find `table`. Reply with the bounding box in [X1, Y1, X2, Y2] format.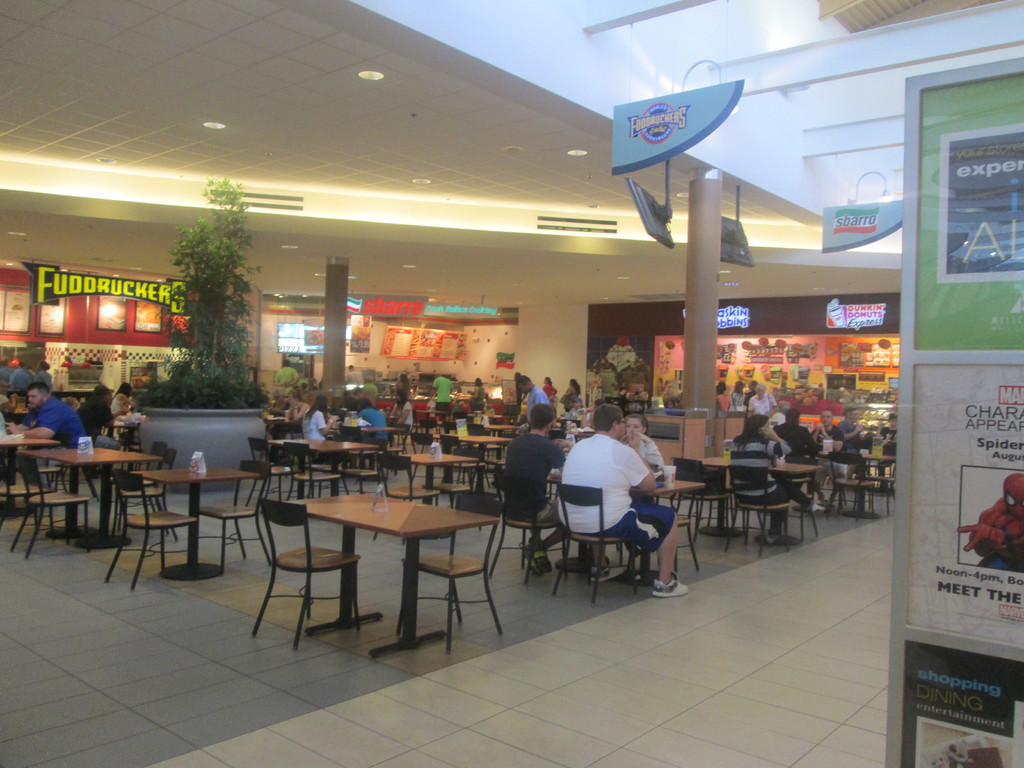
[415, 406, 440, 437].
